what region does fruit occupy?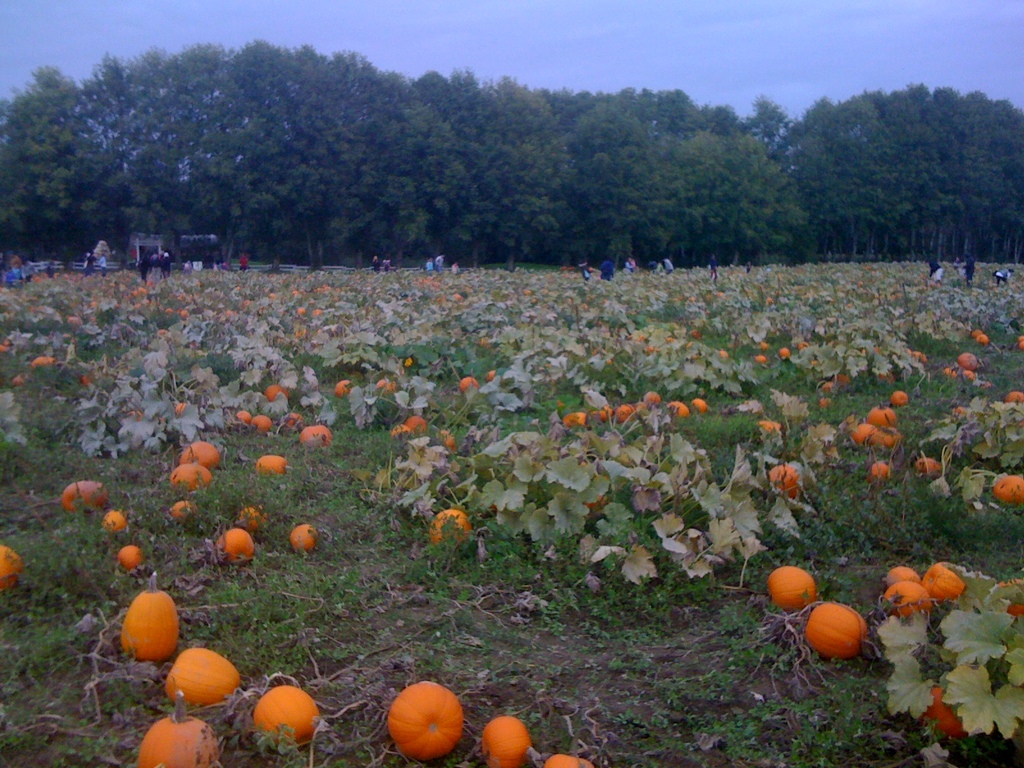
404,415,432,434.
